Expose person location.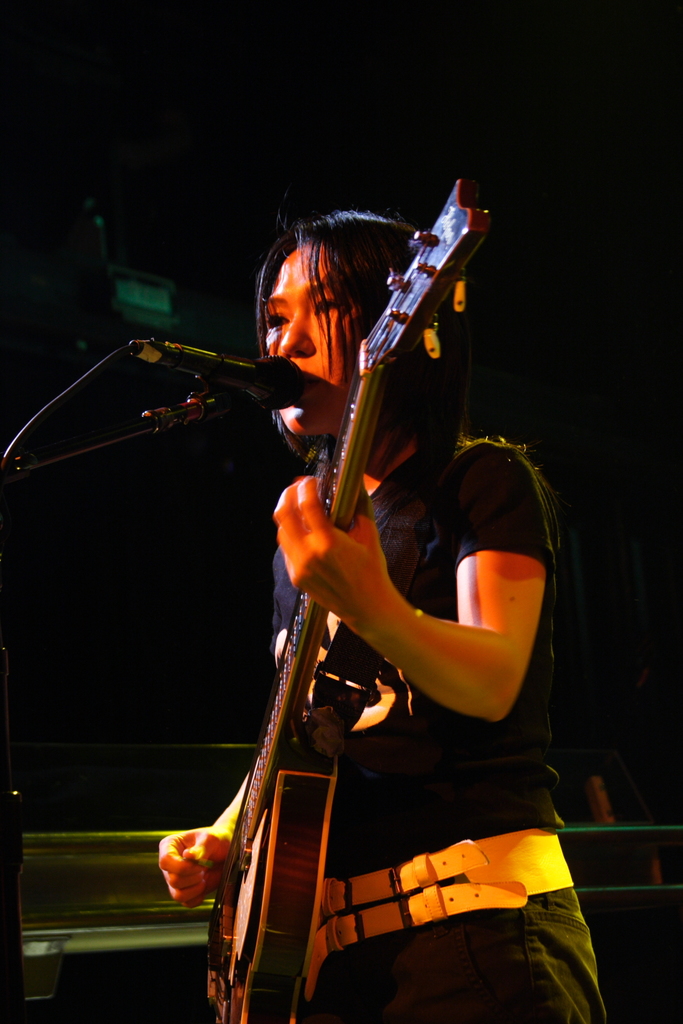
Exposed at 156,215,601,1023.
